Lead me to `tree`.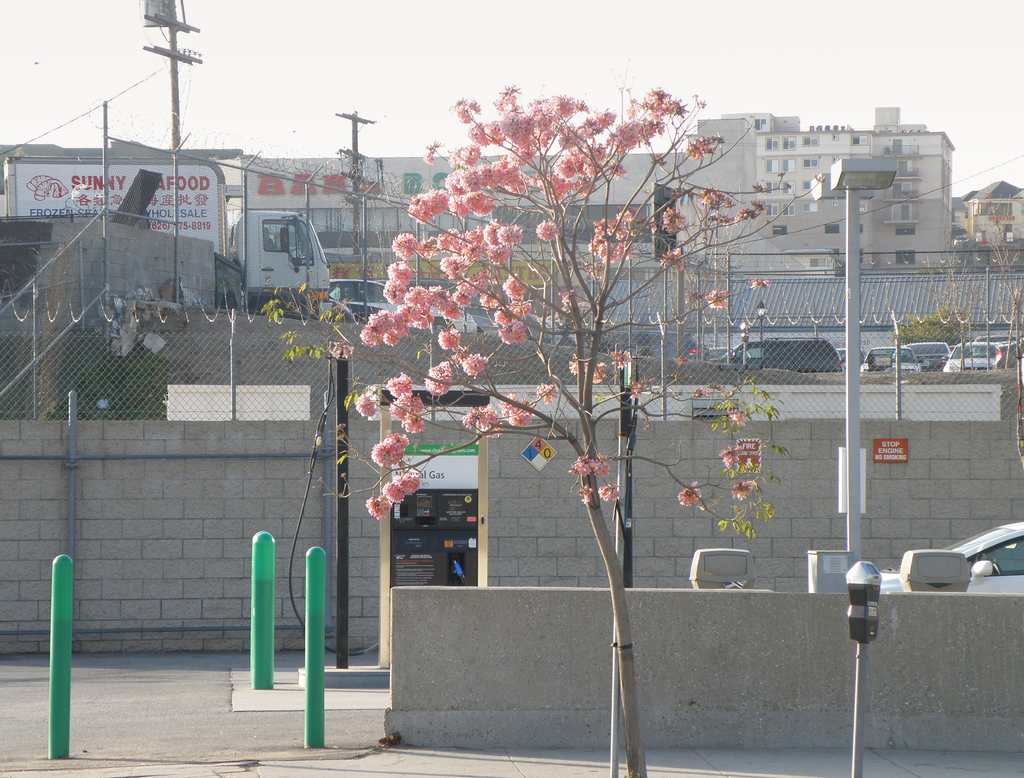
Lead to {"x1": 359, "y1": 44, "x2": 780, "y2": 684}.
